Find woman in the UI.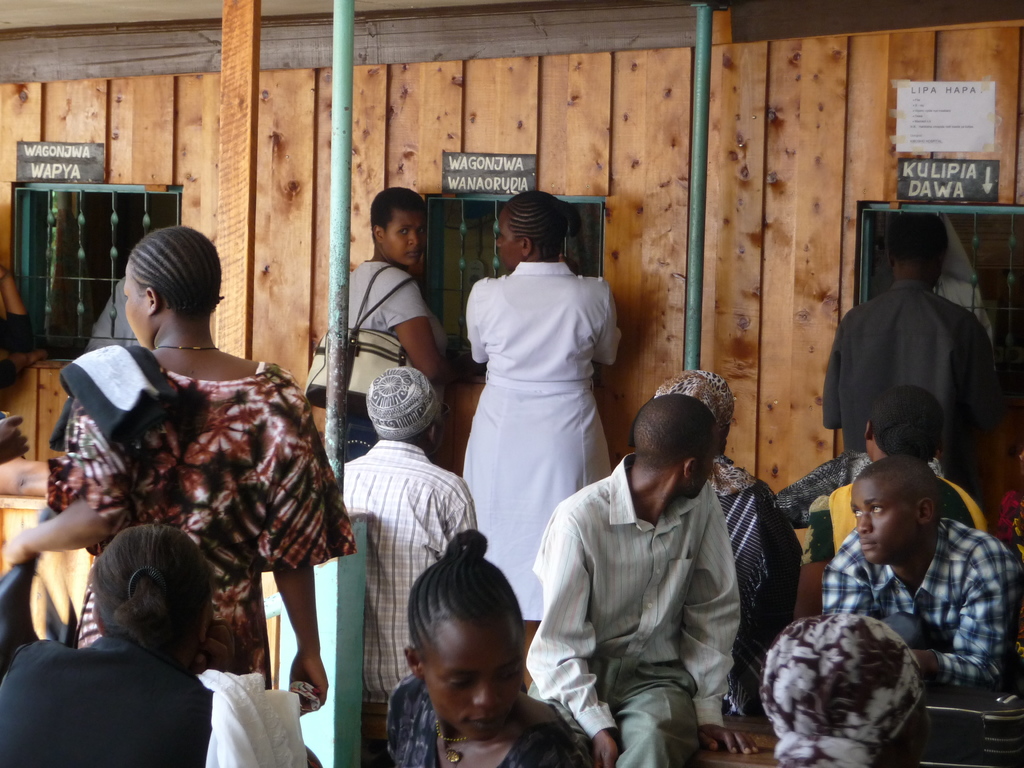
UI element at region(459, 188, 625, 628).
